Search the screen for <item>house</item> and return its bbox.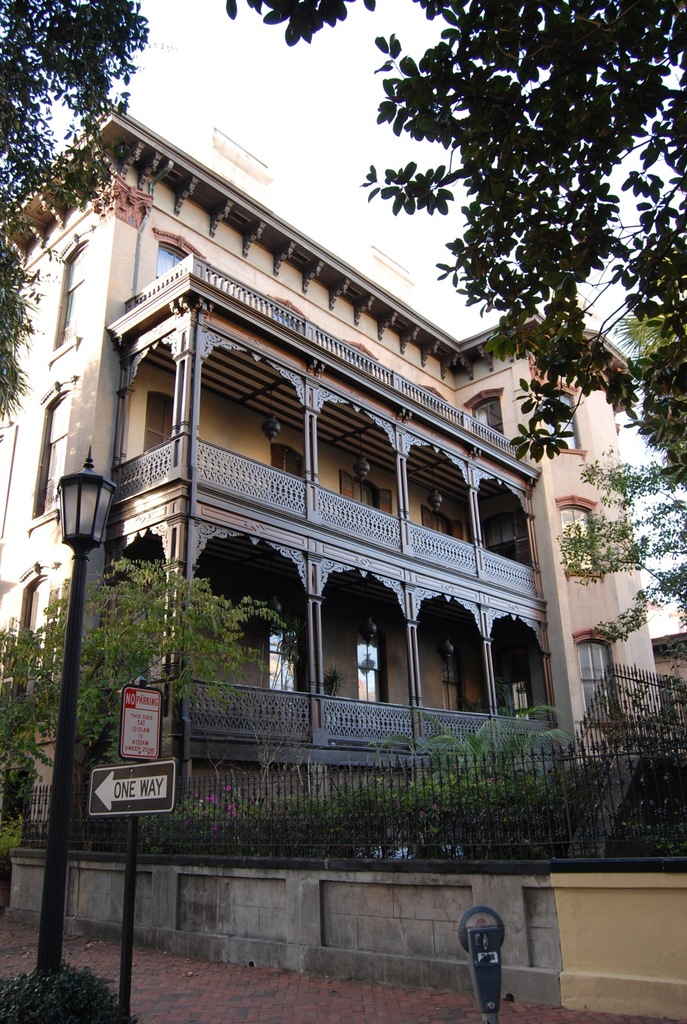
Found: select_region(0, 104, 670, 834).
